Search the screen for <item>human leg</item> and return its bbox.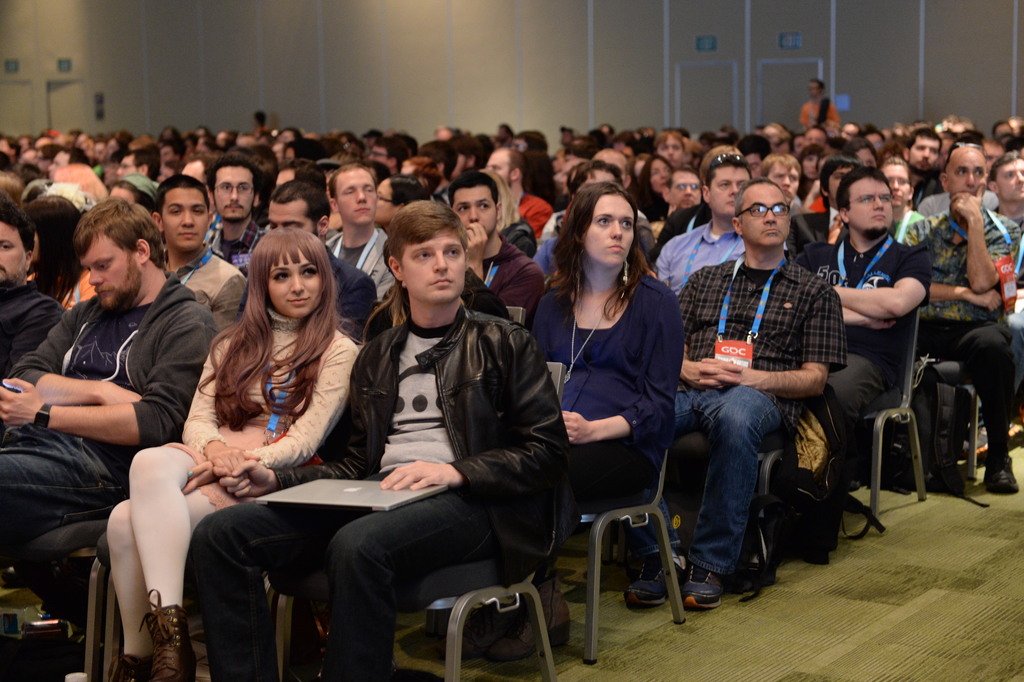
Found: <box>948,324,1016,499</box>.
